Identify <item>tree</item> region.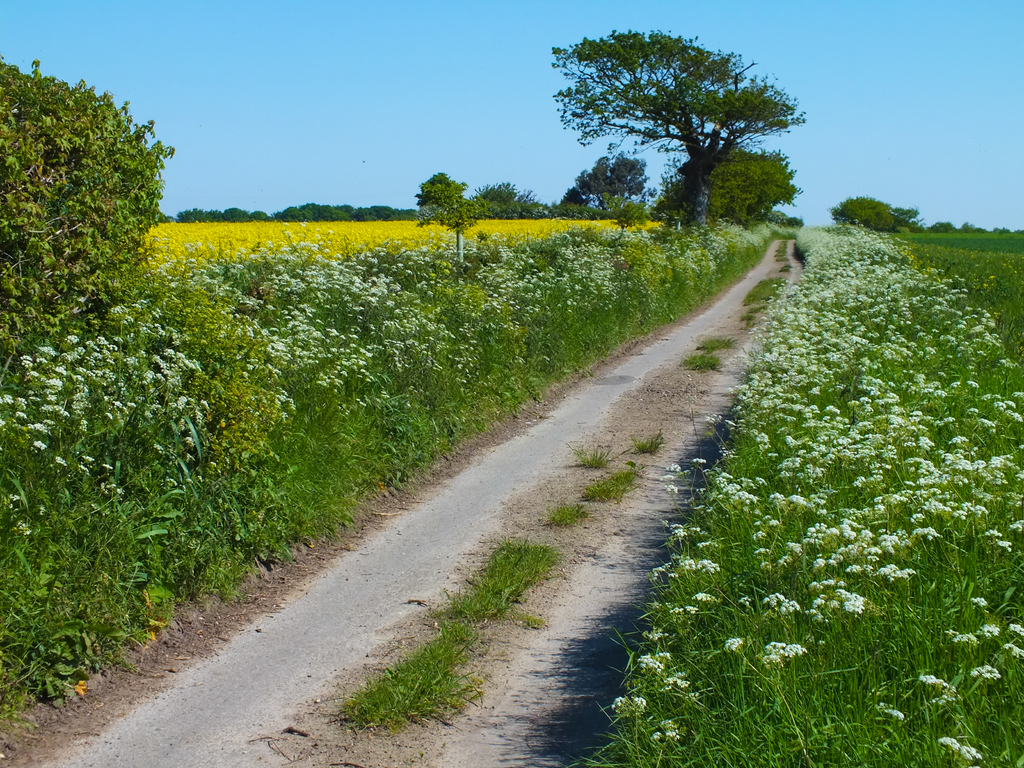
Region: <bbox>555, 155, 653, 226</bbox>.
